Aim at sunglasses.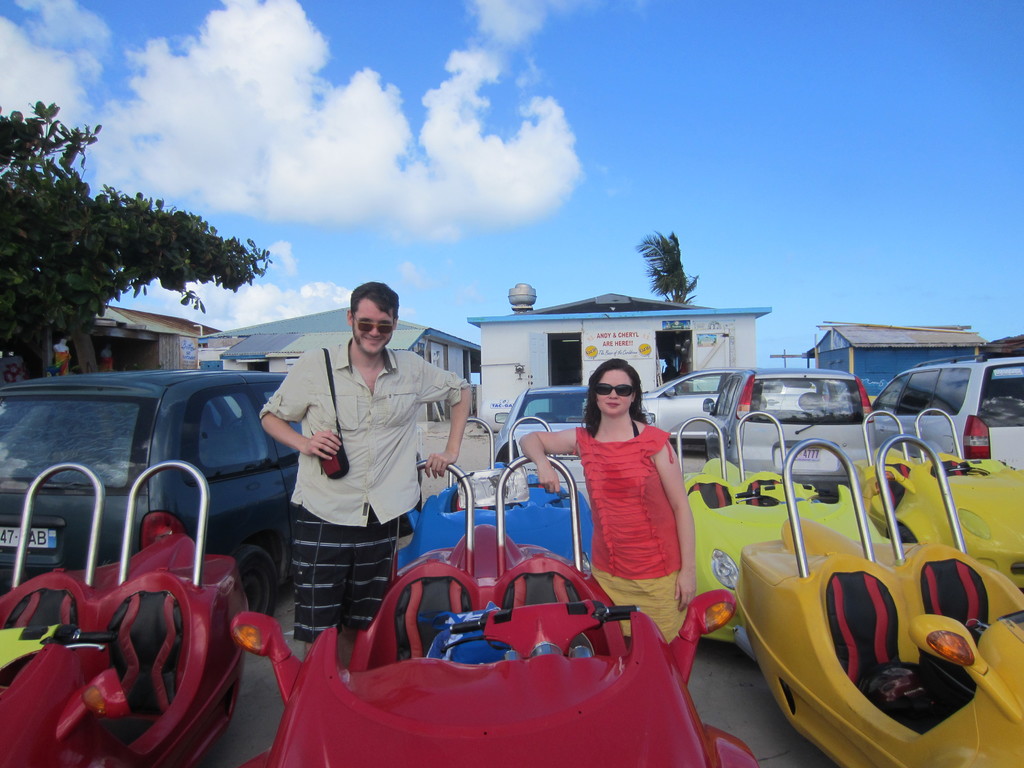
Aimed at pyautogui.locateOnScreen(354, 315, 392, 333).
